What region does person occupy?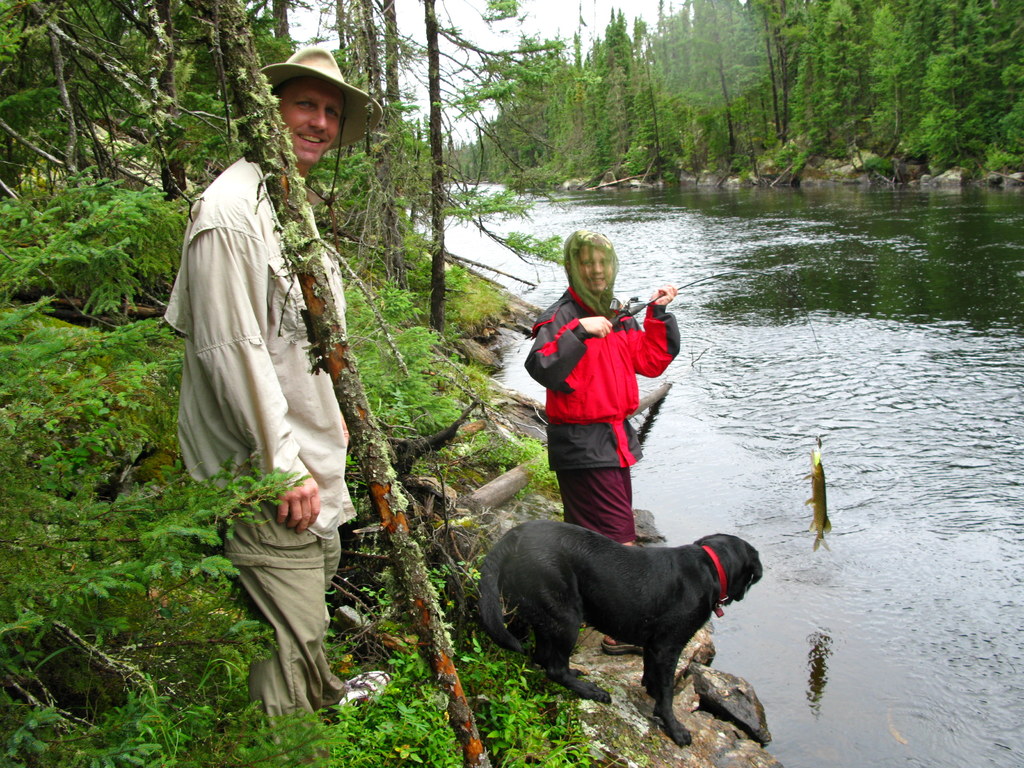
<bbox>524, 230, 682, 566</bbox>.
